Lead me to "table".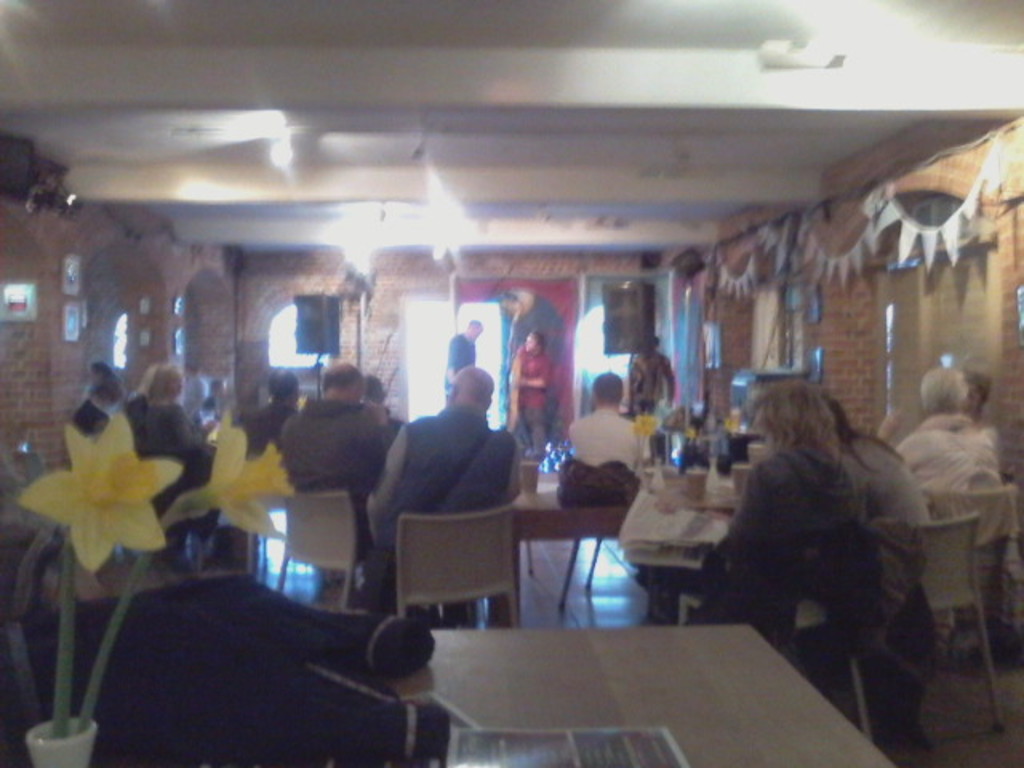
Lead to [413,598,837,757].
